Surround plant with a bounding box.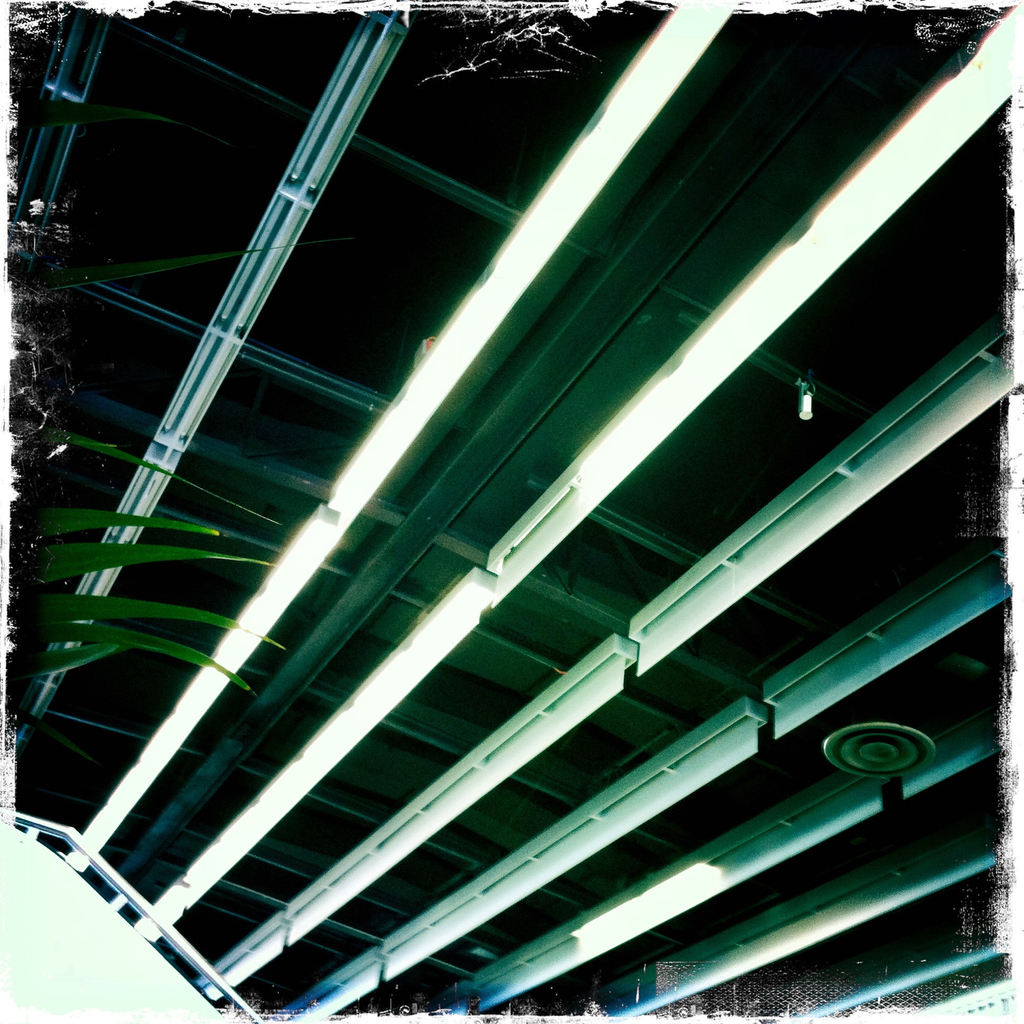
locate(8, 98, 361, 759).
